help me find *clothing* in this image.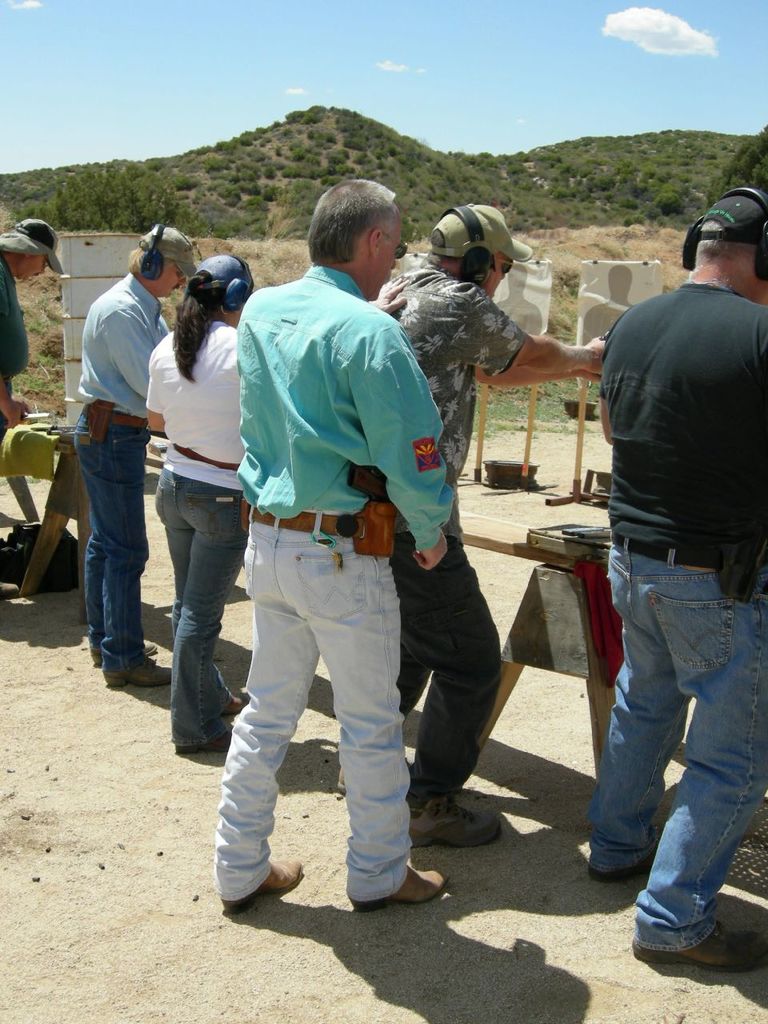
Found it: detection(0, 251, 29, 436).
